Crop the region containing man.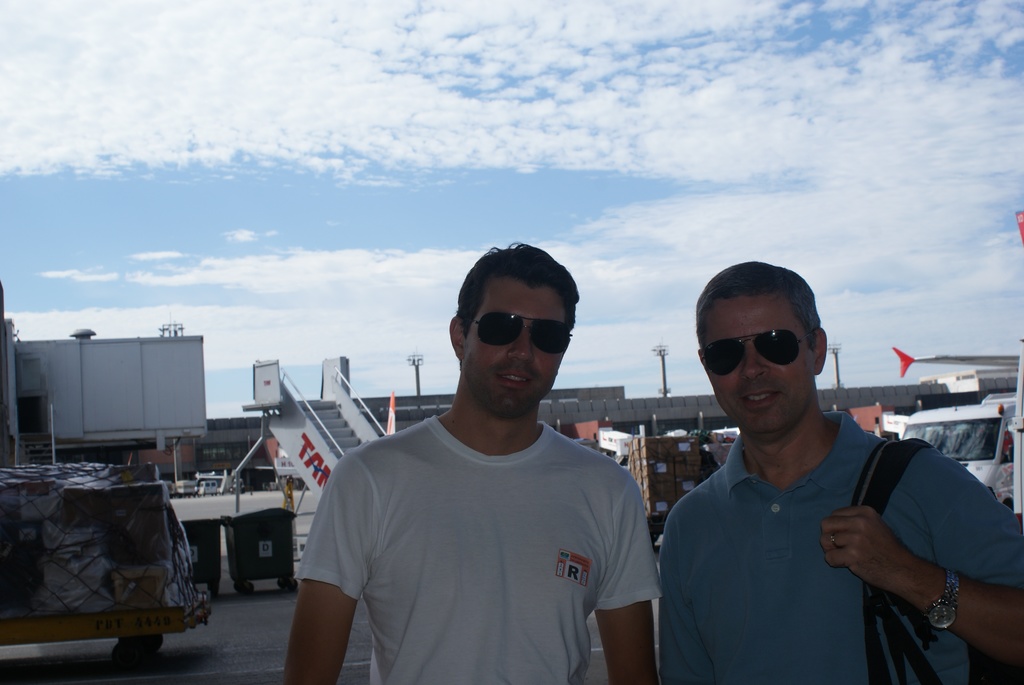
Crop region: pyautogui.locateOnScreen(657, 258, 1023, 684).
